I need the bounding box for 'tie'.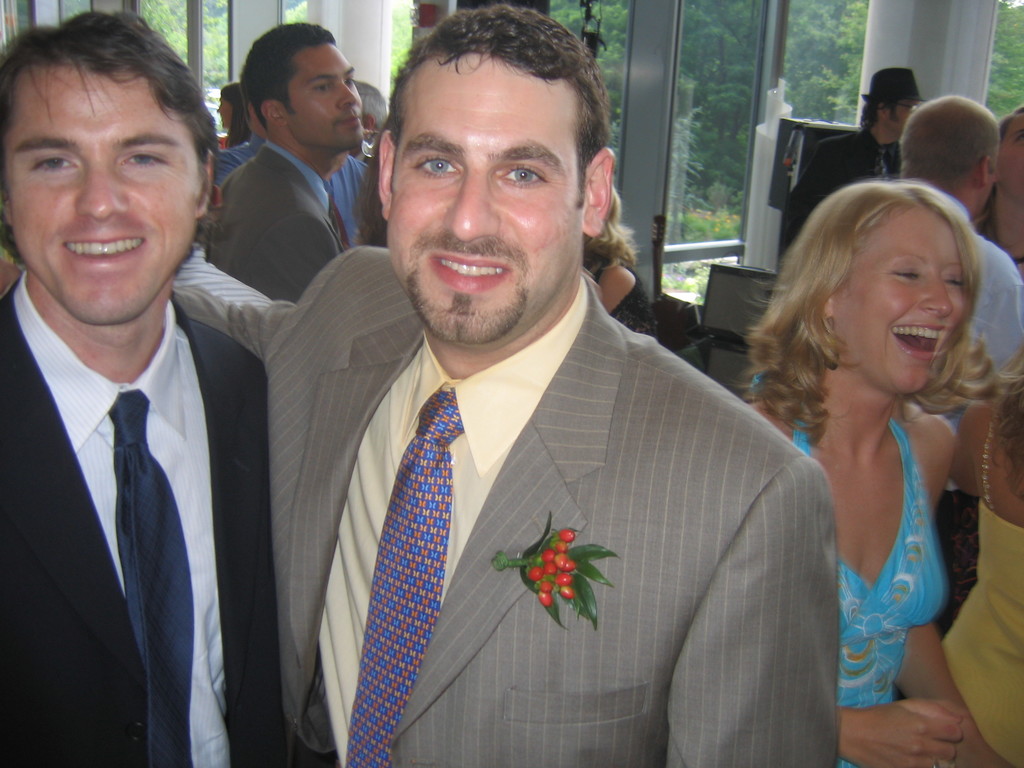
Here it is: bbox(113, 389, 200, 767).
